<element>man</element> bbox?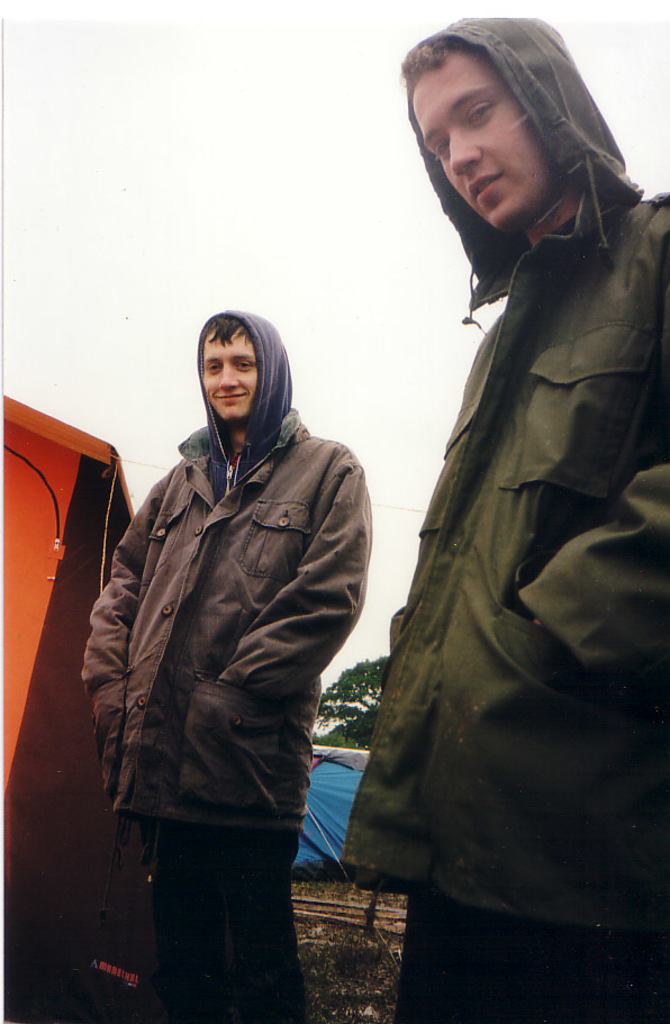
bbox(82, 330, 375, 990)
